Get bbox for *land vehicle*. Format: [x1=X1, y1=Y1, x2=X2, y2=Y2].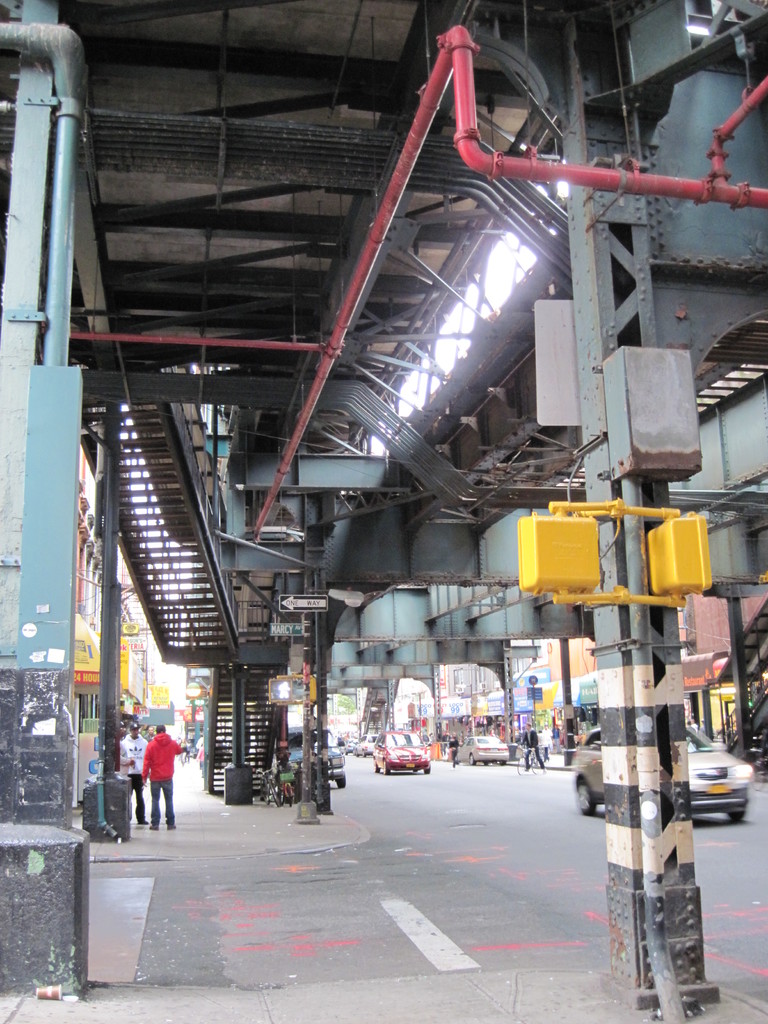
[x1=350, y1=731, x2=380, y2=755].
